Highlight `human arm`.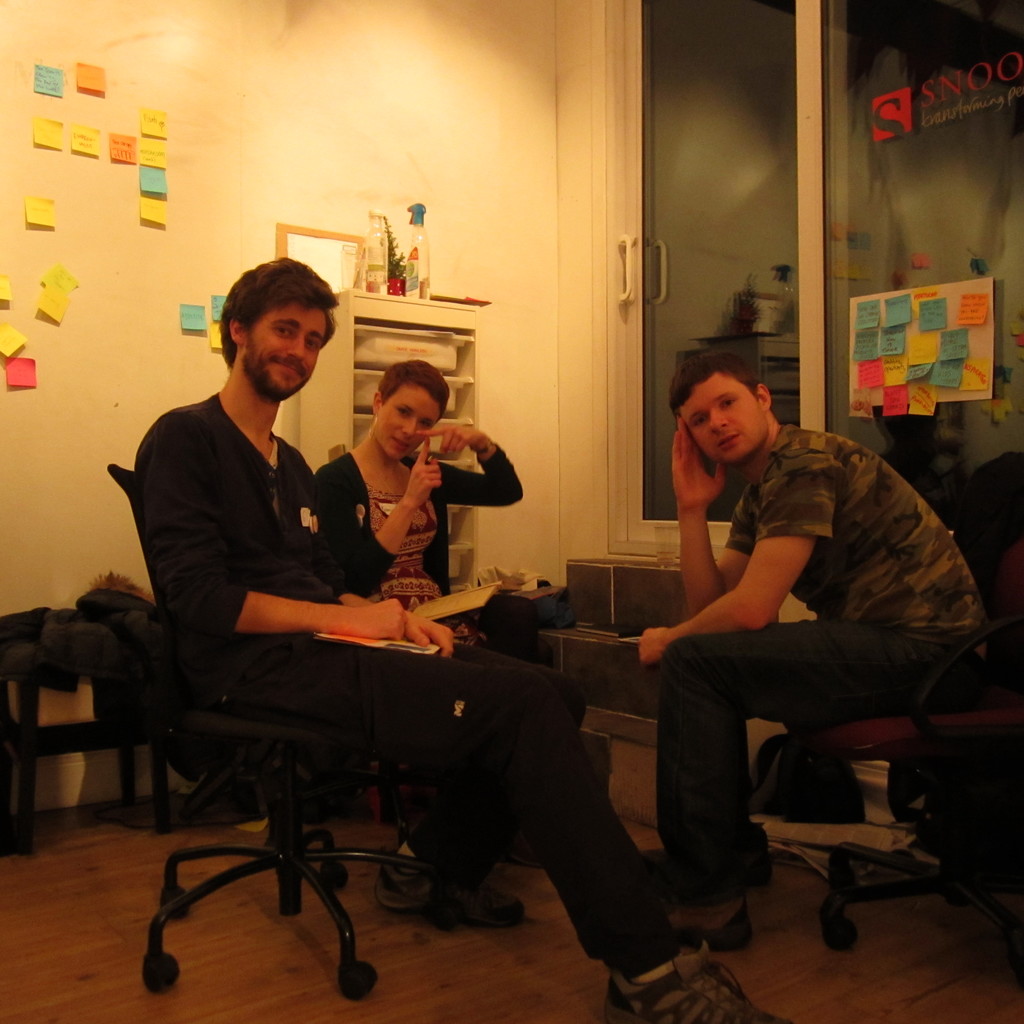
Highlighted region: bbox(401, 600, 460, 659).
